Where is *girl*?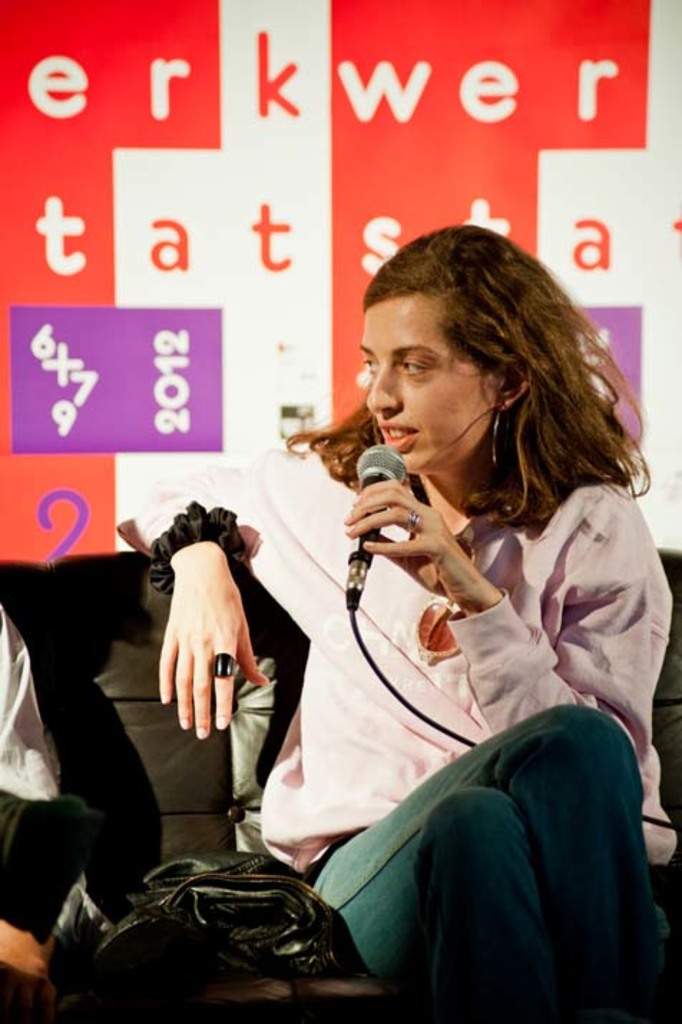
117:222:681:1023.
